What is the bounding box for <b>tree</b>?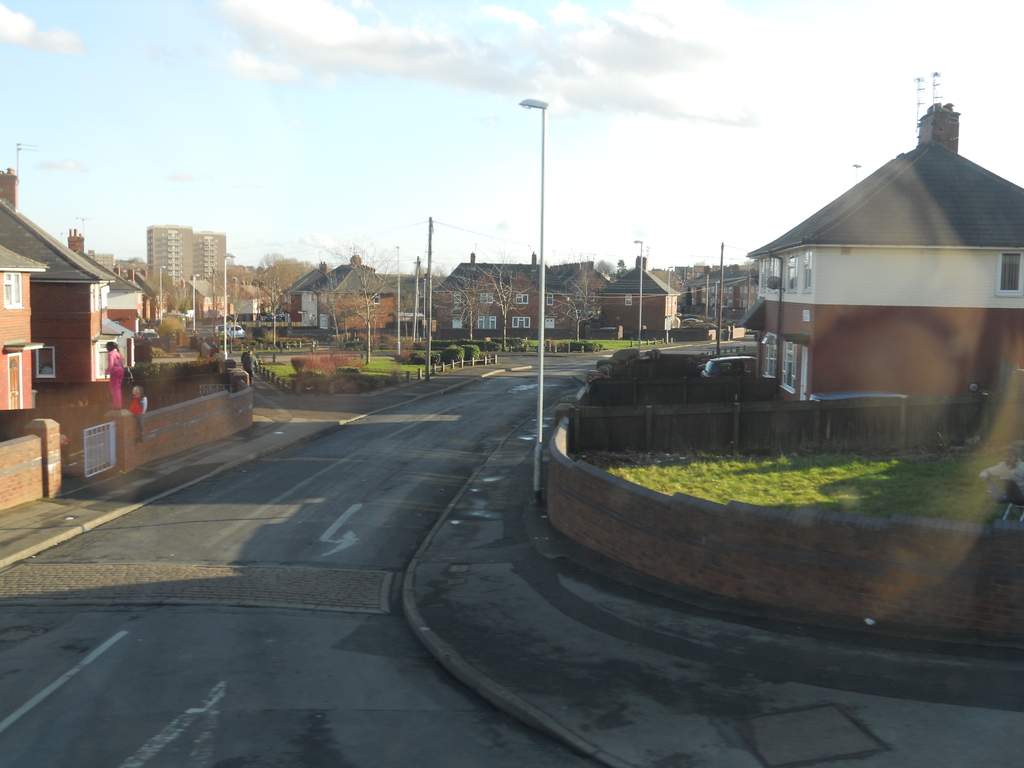
bbox(549, 243, 604, 299).
